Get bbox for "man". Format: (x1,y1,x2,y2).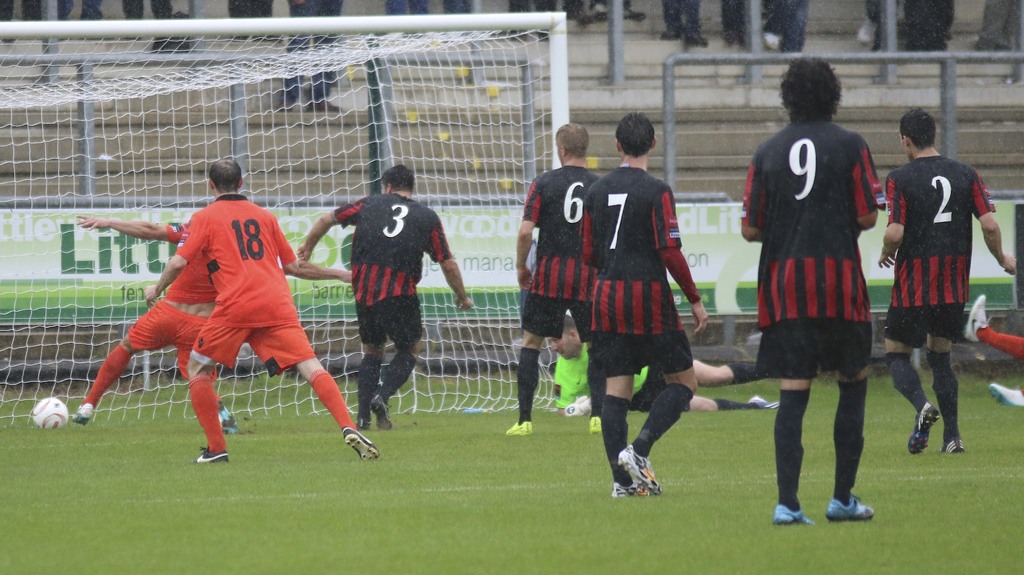
(580,114,706,495).
